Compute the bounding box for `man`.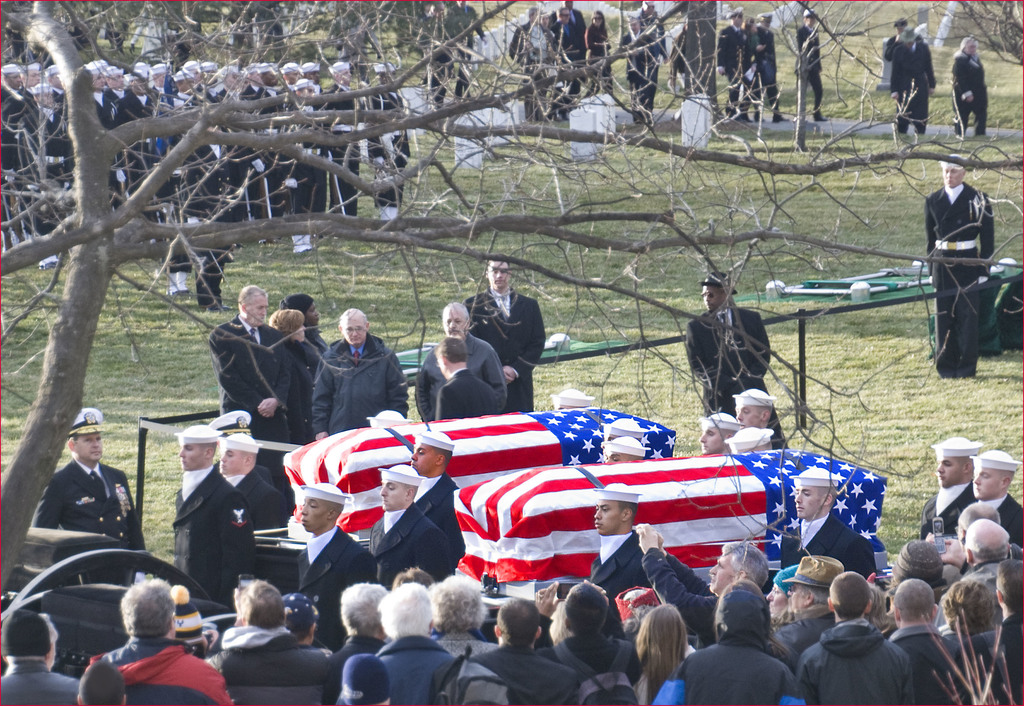
Rect(534, 581, 640, 705).
